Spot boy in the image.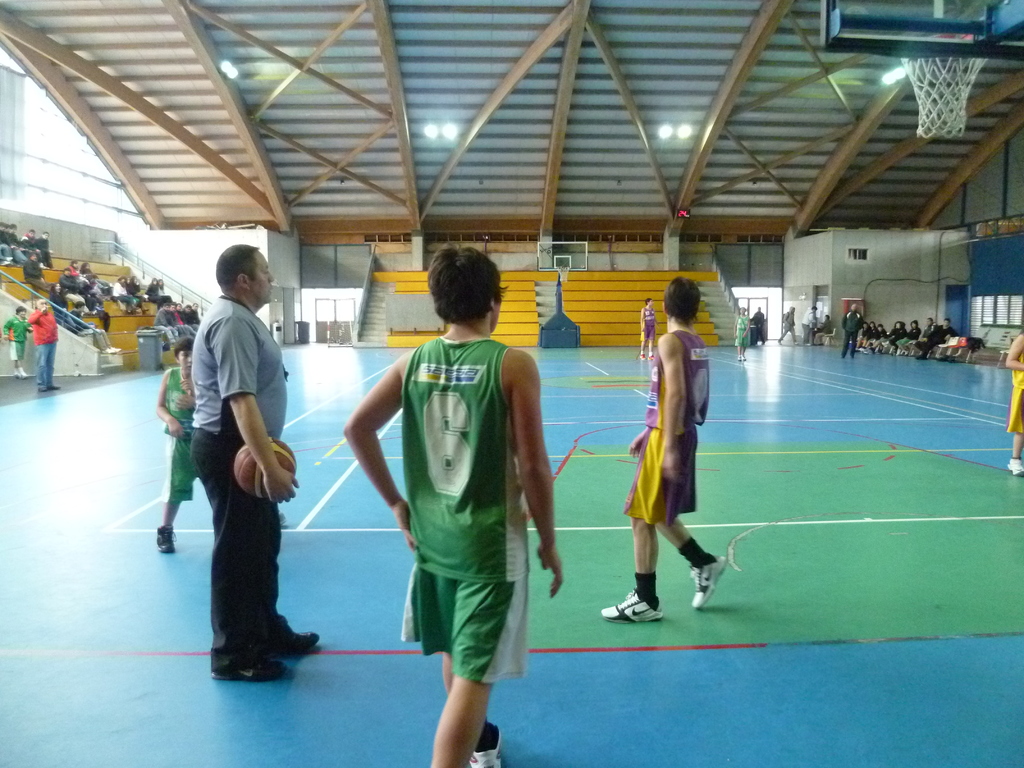
boy found at 610:273:732:627.
